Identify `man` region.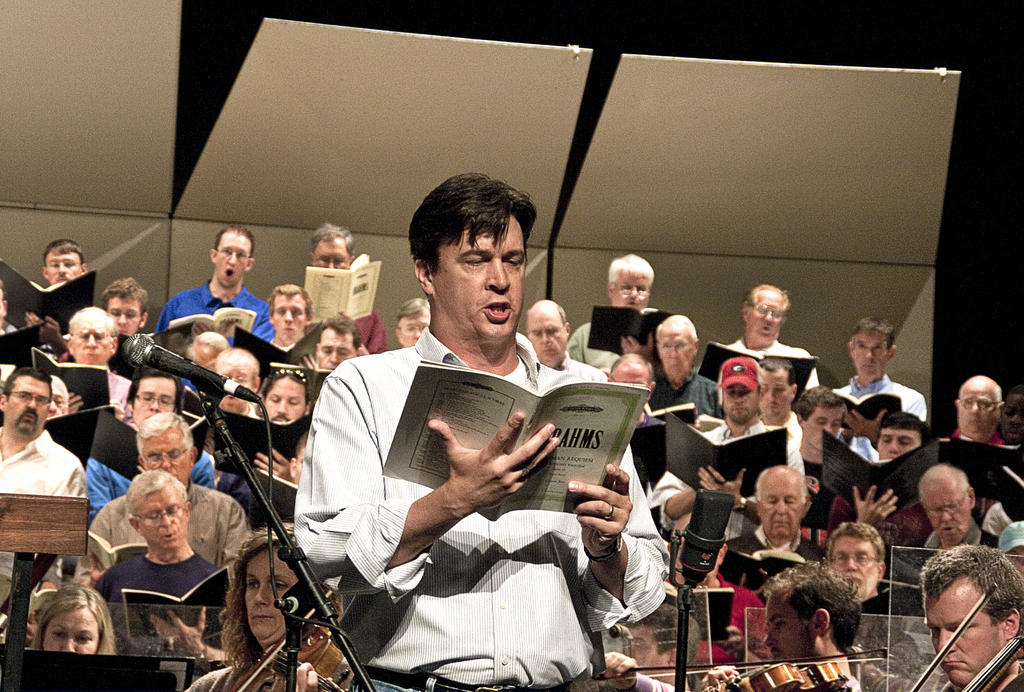
Region: [284,226,595,675].
